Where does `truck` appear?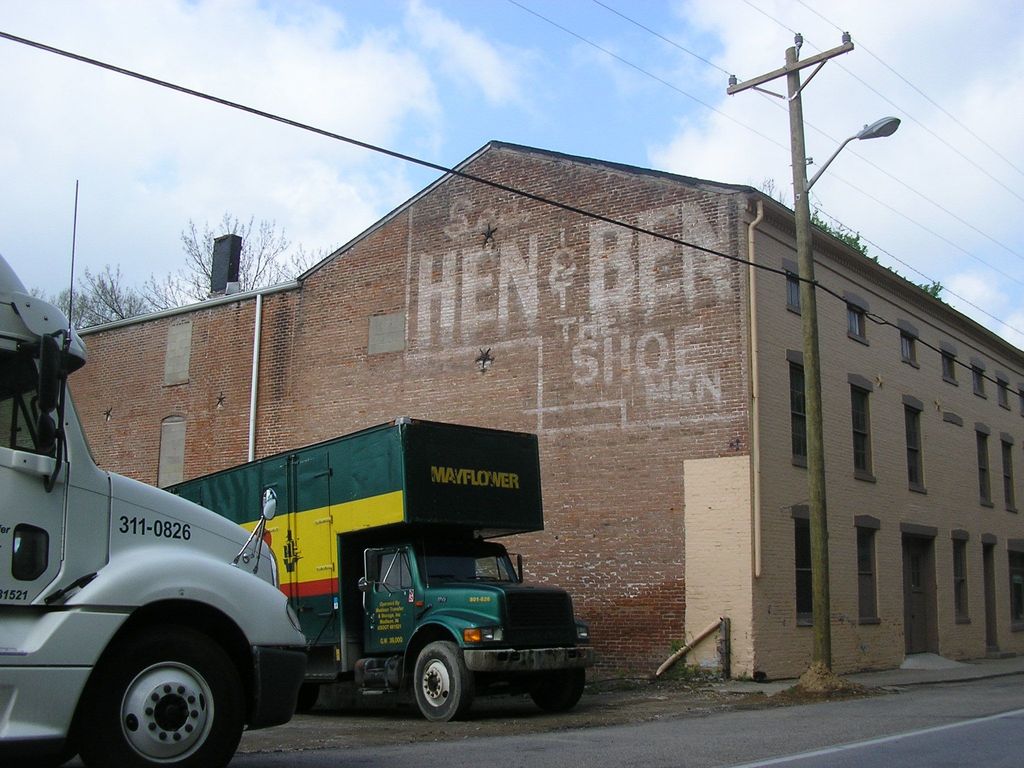
Appears at (x1=172, y1=459, x2=587, y2=727).
